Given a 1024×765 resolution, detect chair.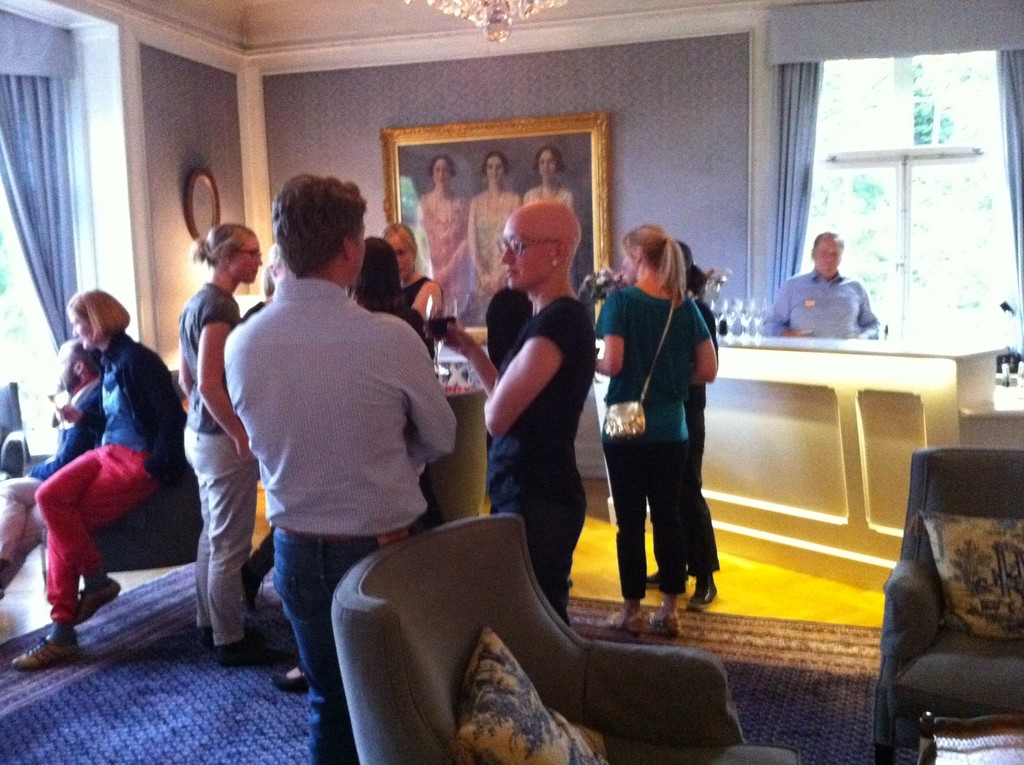
Rect(860, 410, 1023, 764).
